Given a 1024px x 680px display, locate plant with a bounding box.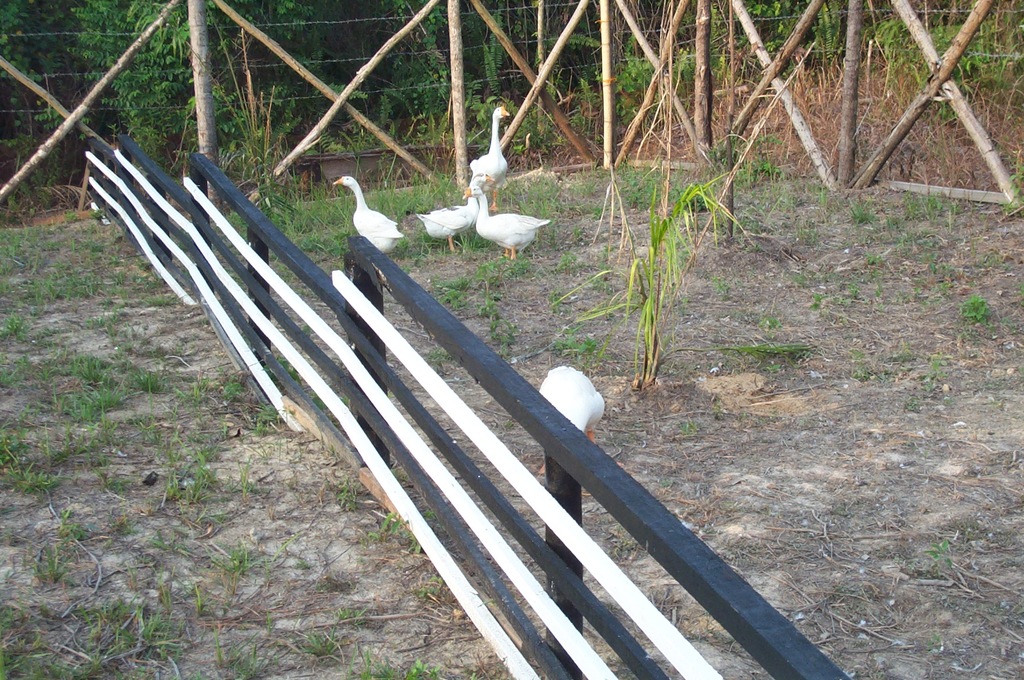
Located: region(555, 240, 602, 274).
